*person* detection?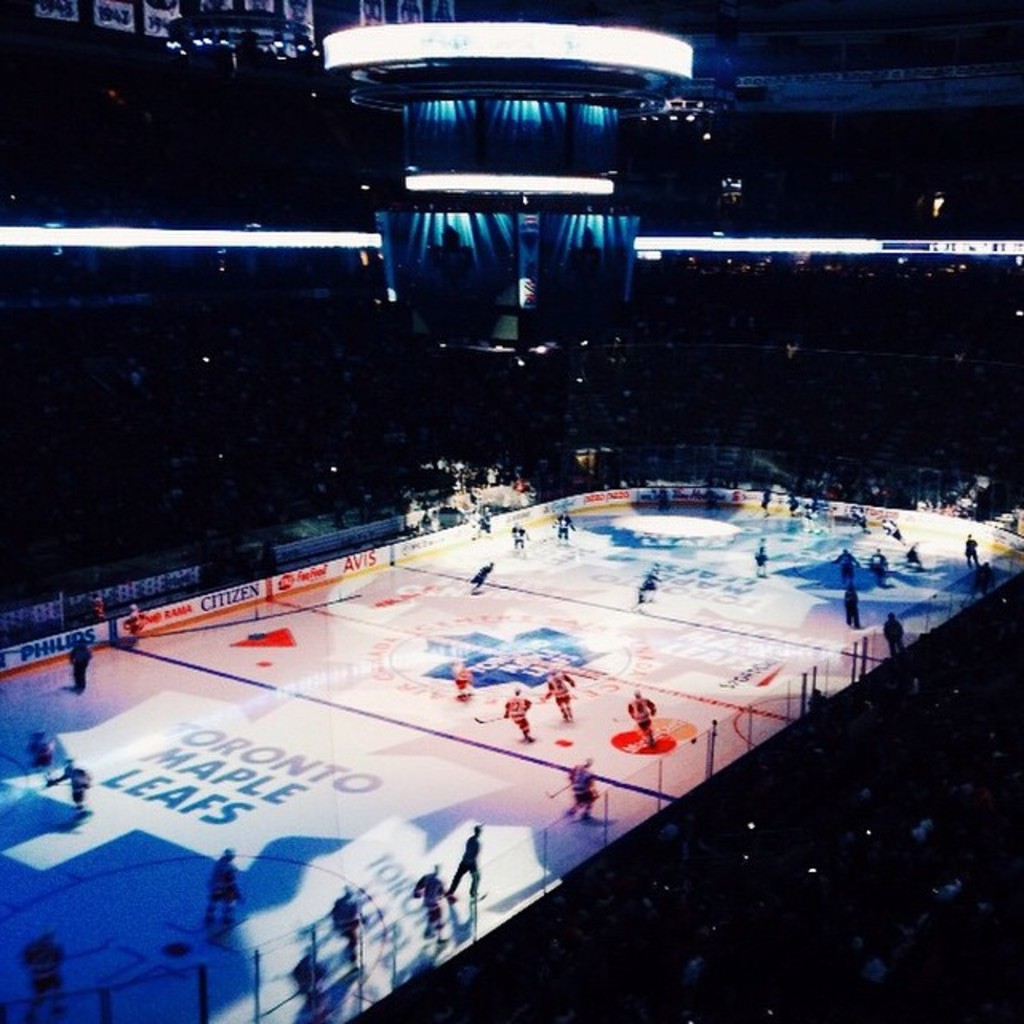
[left=21, top=730, right=45, bottom=779]
